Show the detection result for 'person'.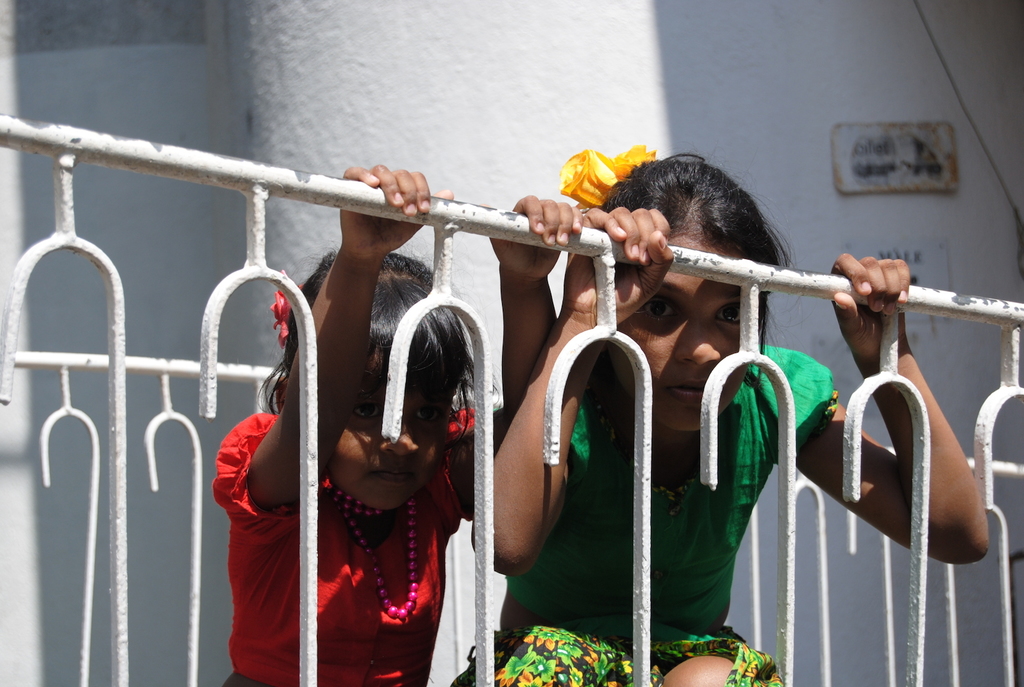
<region>448, 148, 989, 686</region>.
